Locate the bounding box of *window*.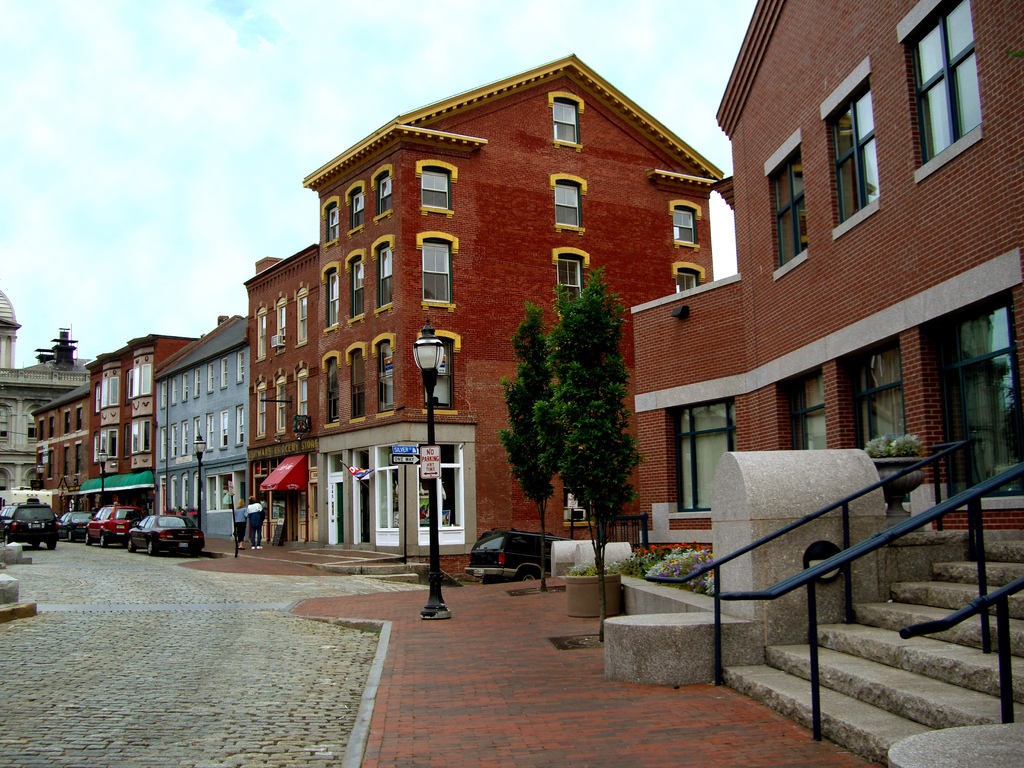
Bounding box: [0, 406, 8, 438].
